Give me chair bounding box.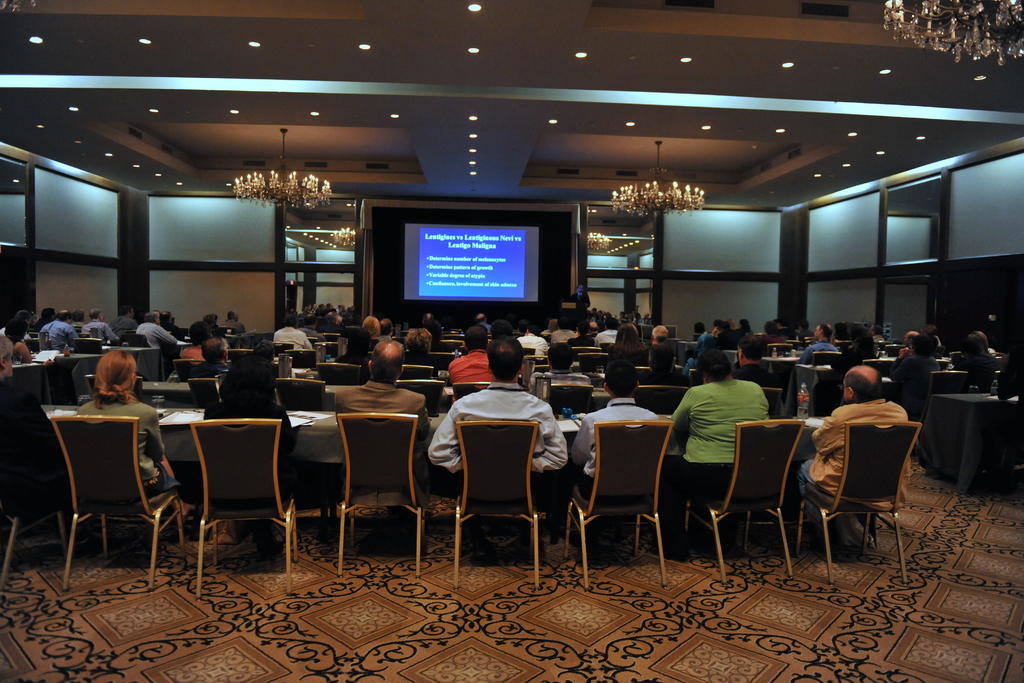
(225, 346, 252, 366).
